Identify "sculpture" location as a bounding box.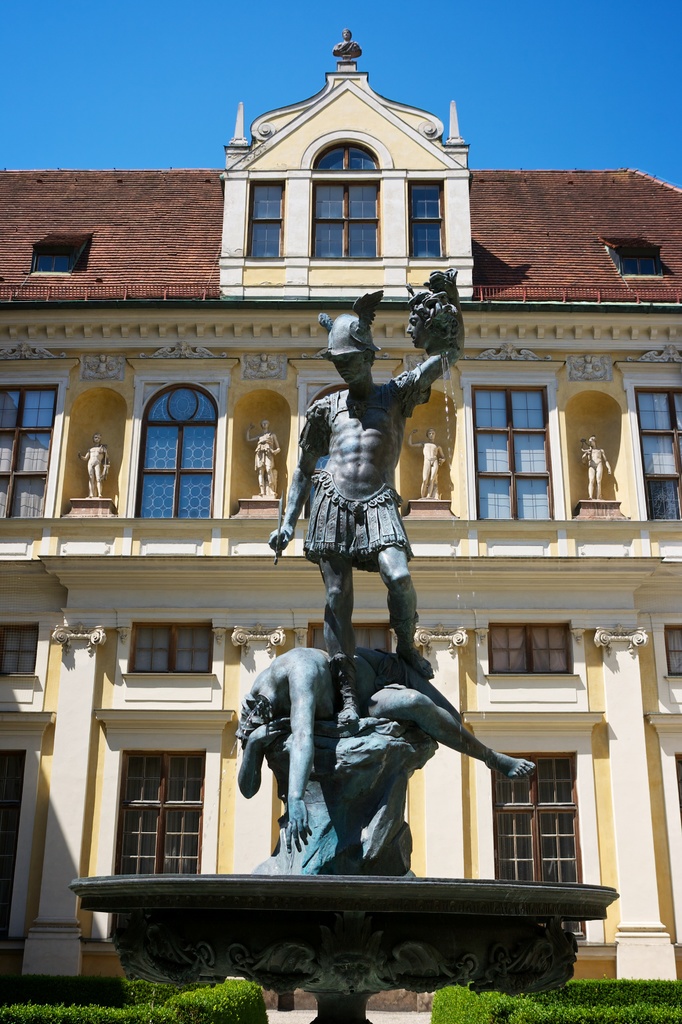
<region>244, 366, 477, 868</region>.
